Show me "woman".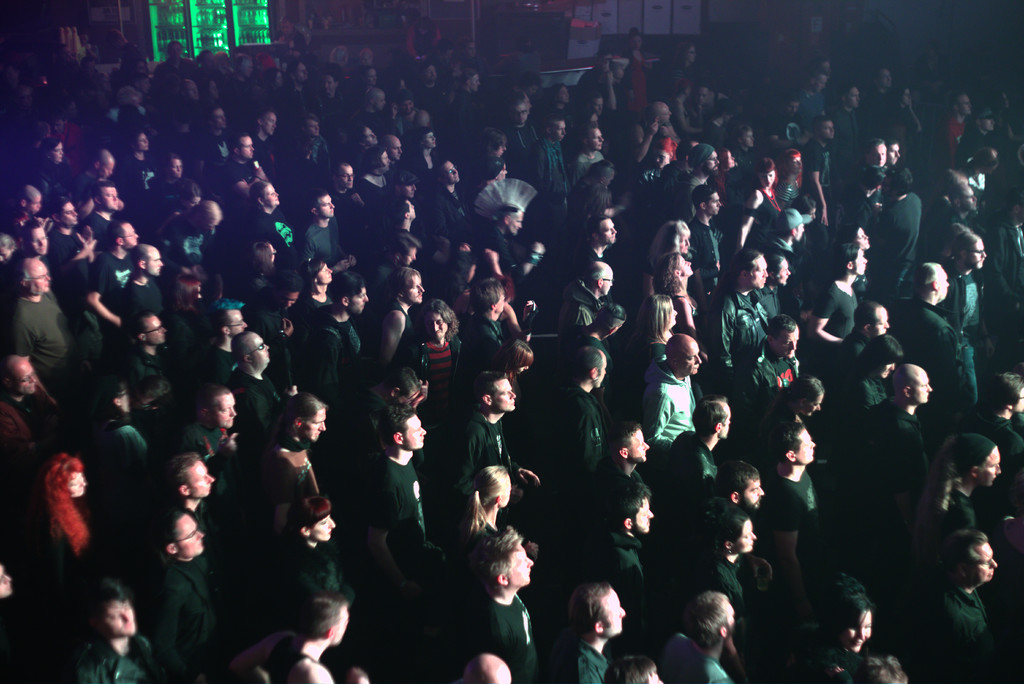
"woman" is here: (x1=451, y1=468, x2=515, y2=577).
